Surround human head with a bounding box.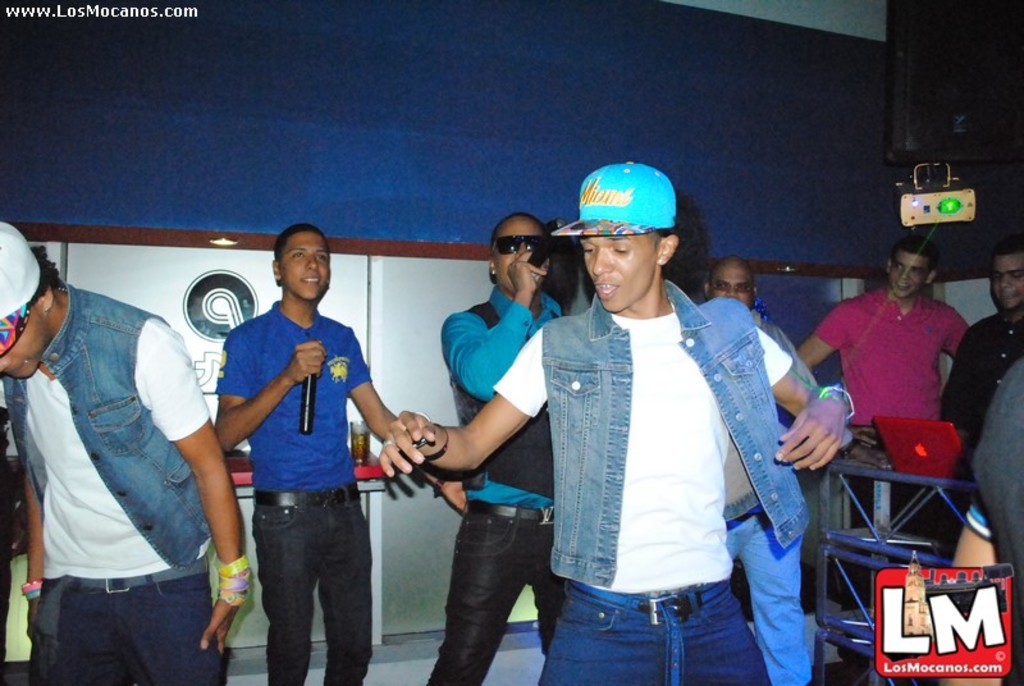
pyautogui.locateOnScreen(0, 219, 58, 380).
